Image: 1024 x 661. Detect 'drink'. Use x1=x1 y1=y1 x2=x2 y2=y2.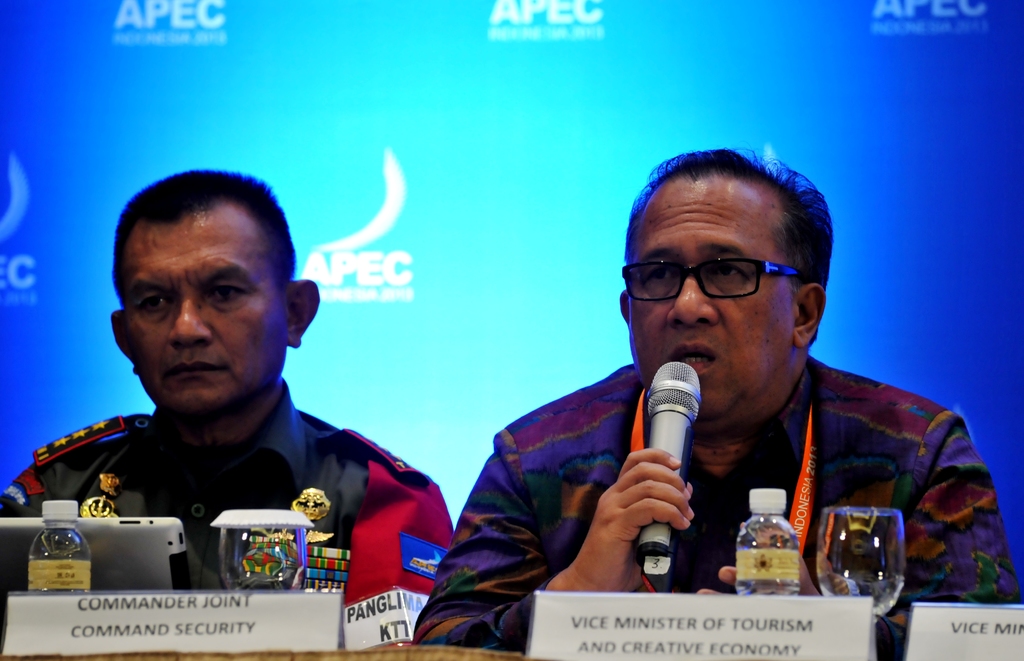
x1=736 y1=506 x2=808 y2=604.
